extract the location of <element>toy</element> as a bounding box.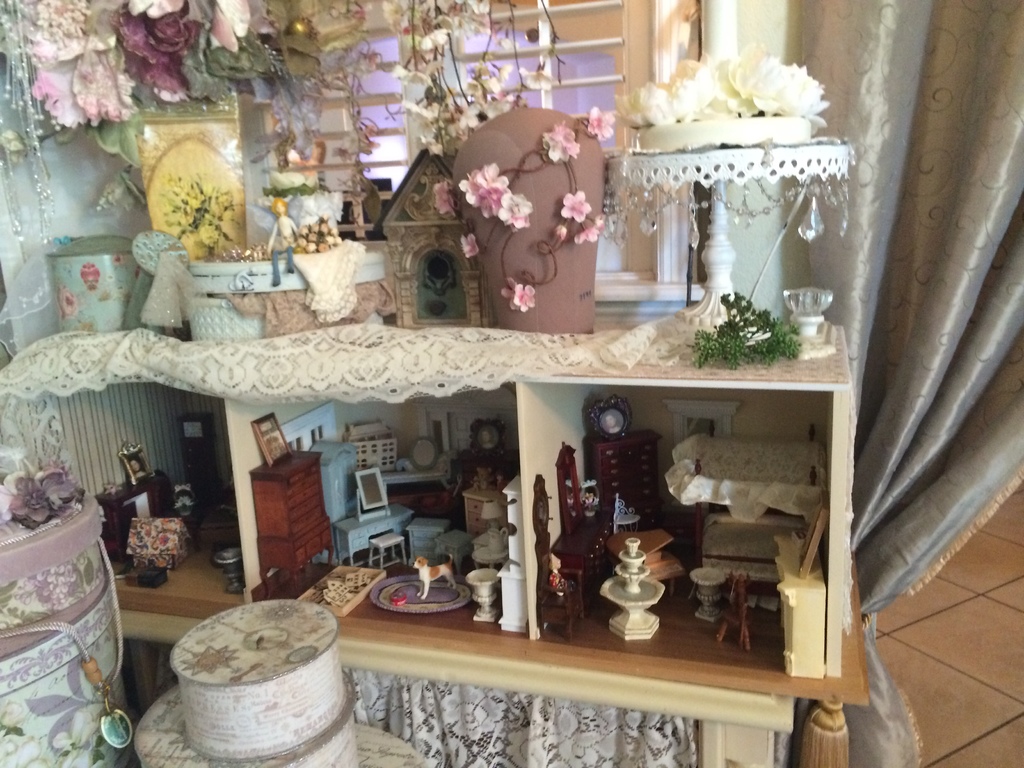
{"left": 480, "top": 555, "right": 499, "bottom": 616}.
